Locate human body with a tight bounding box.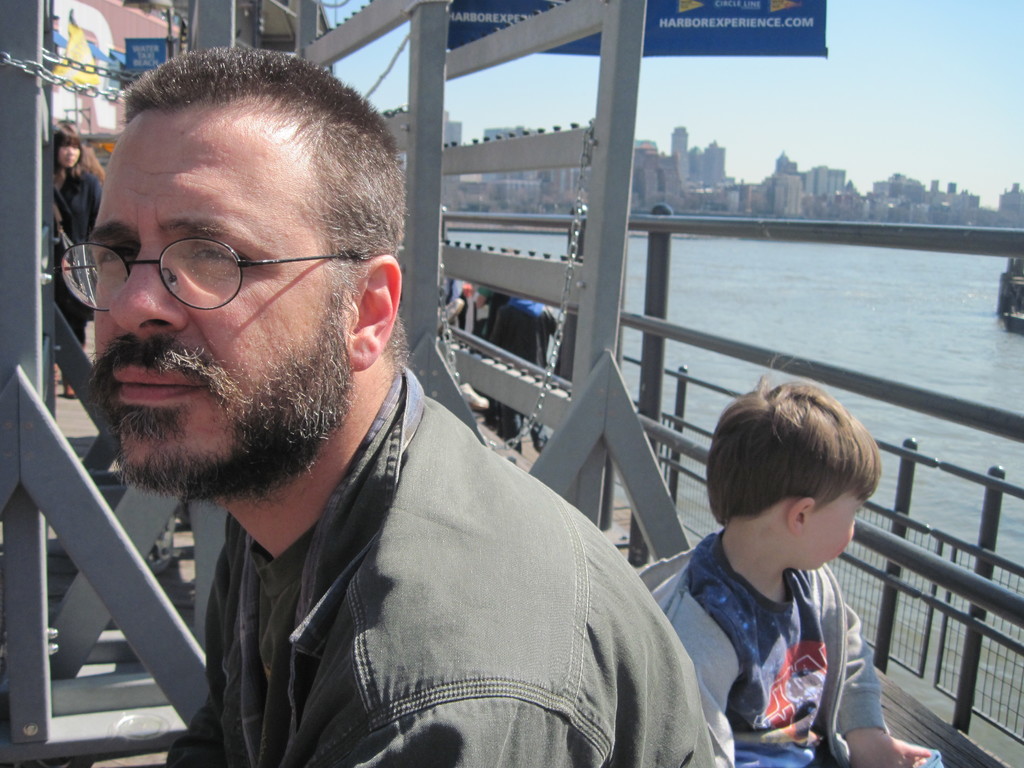
region(655, 532, 941, 767).
